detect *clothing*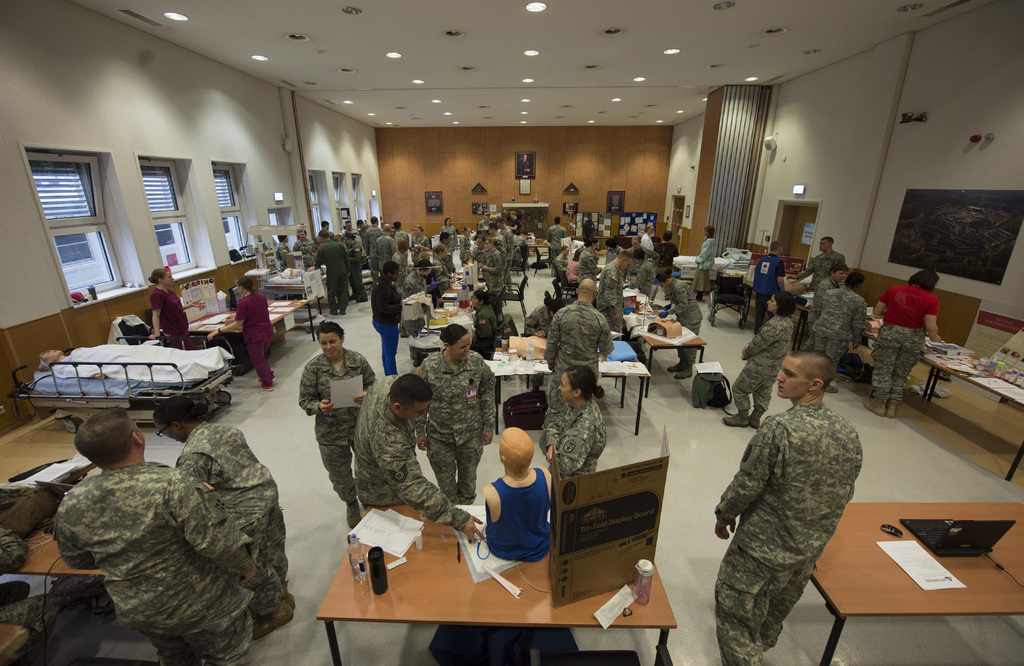
region(550, 254, 565, 277)
